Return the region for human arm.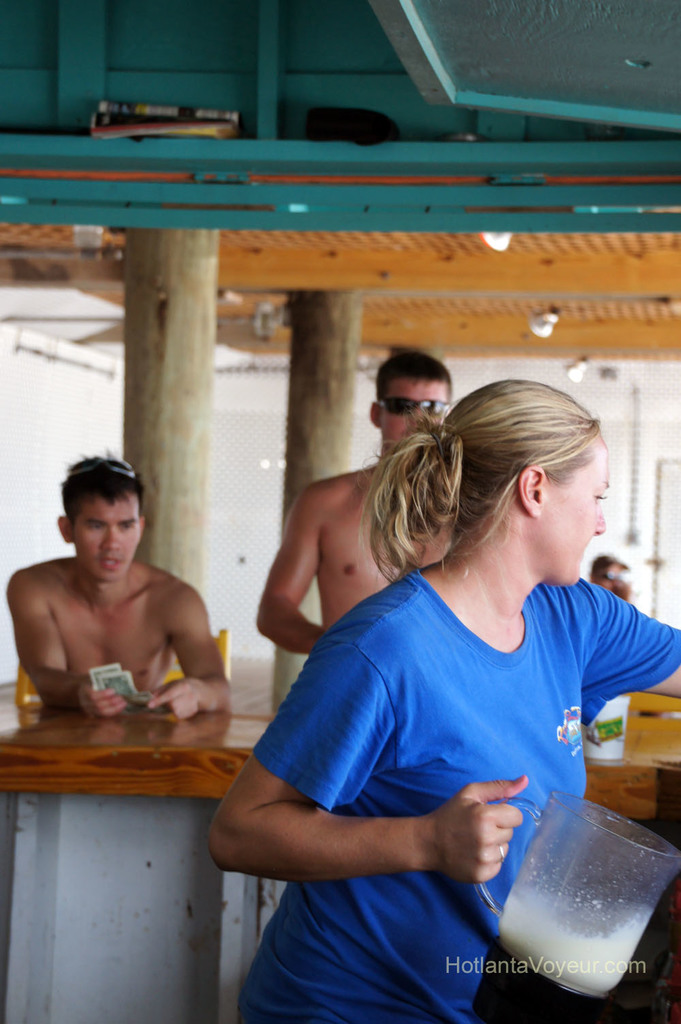
bbox(575, 580, 680, 724).
